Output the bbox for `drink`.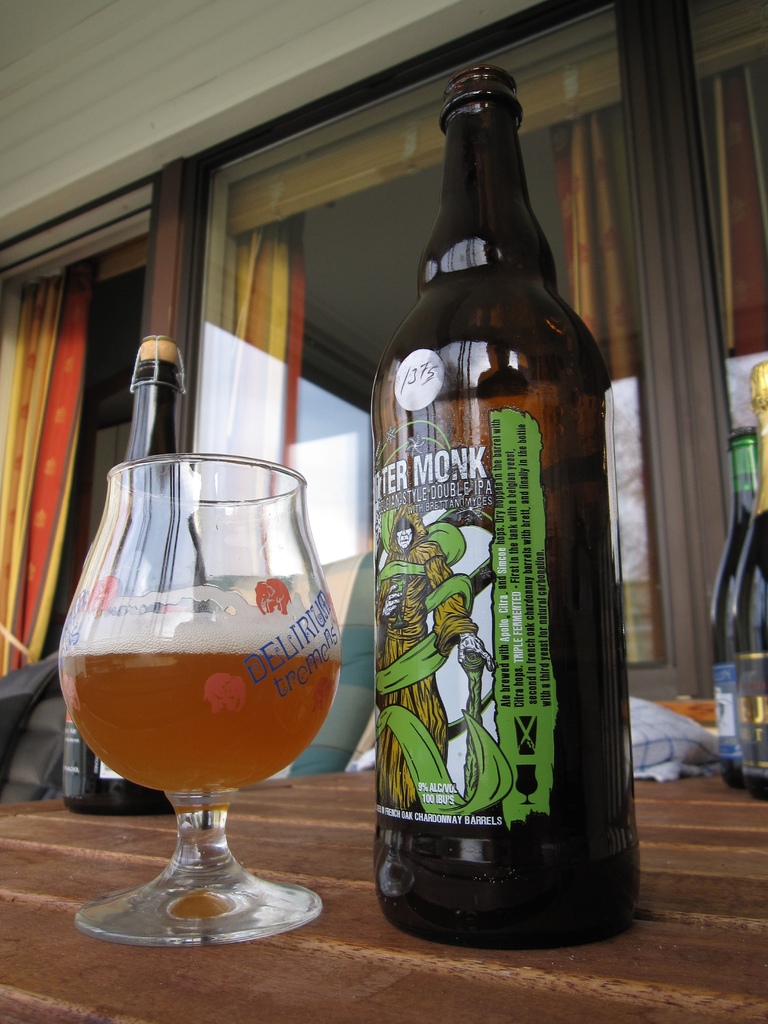
region(61, 330, 217, 817).
